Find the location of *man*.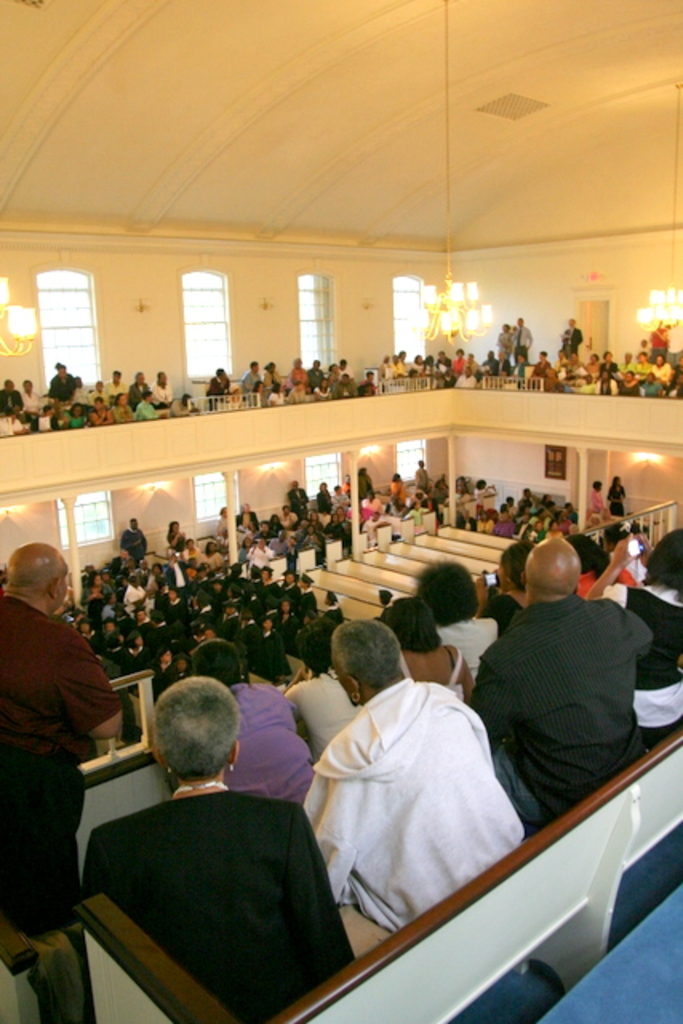
Location: left=352, top=462, right=377, bottom=501.
